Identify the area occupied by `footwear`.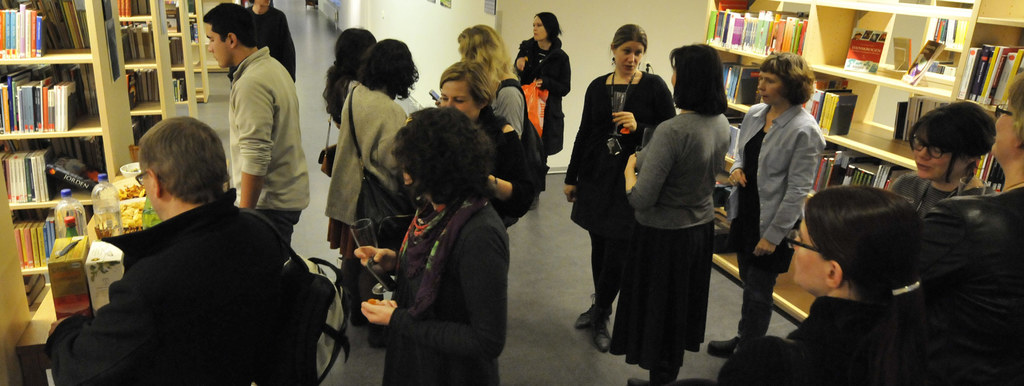
Area: 575,304,614,328.
